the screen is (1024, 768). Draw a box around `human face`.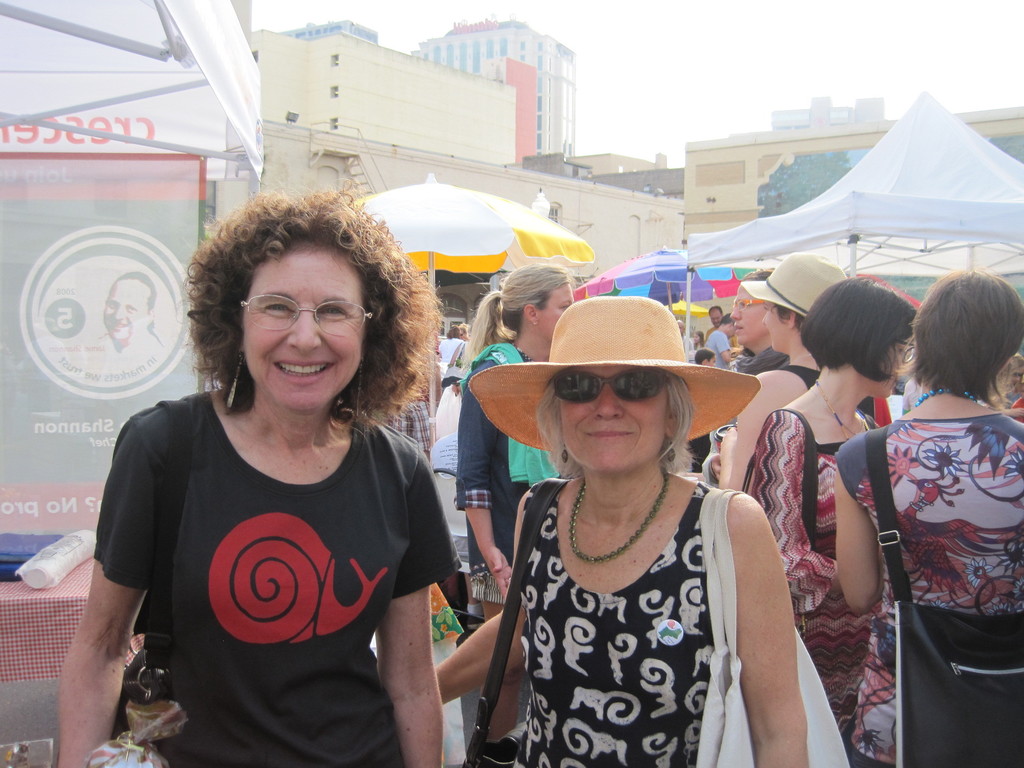
box=[762, 299, 789, 352].
